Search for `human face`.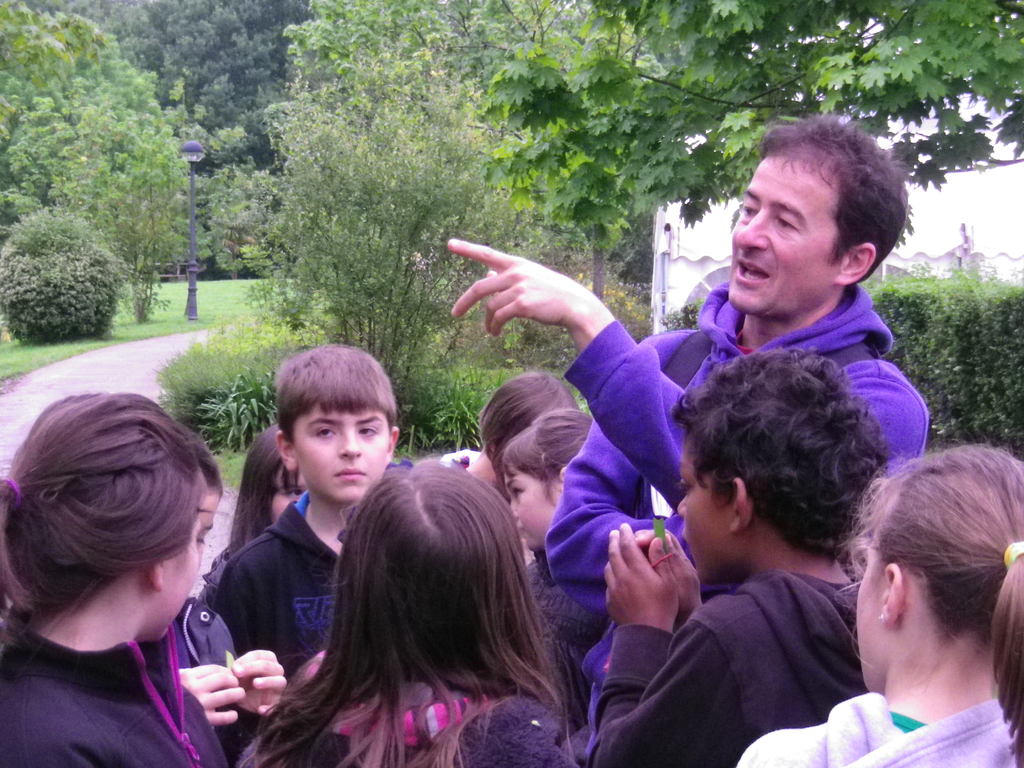
Found at <bbox>295, 406, 388, 498</bbox>.
